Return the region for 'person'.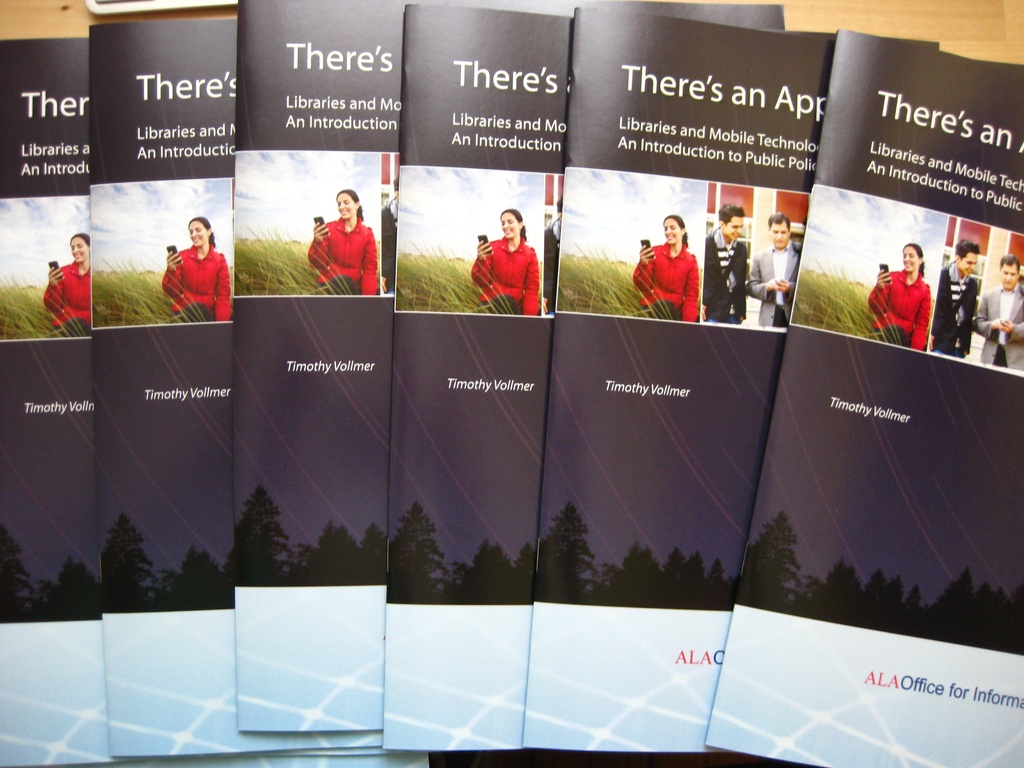
x1=42, y1=233, x2=94, y2=339.
